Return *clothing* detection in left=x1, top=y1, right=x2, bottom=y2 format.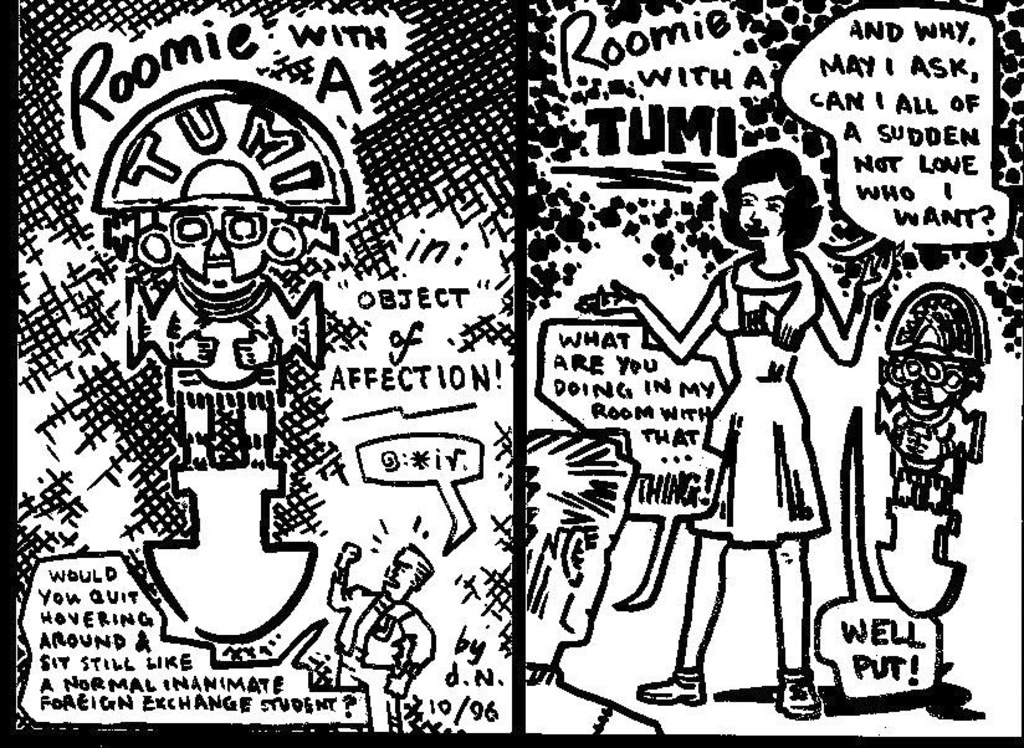
left=692, top=255, right=841, bottom=554.
